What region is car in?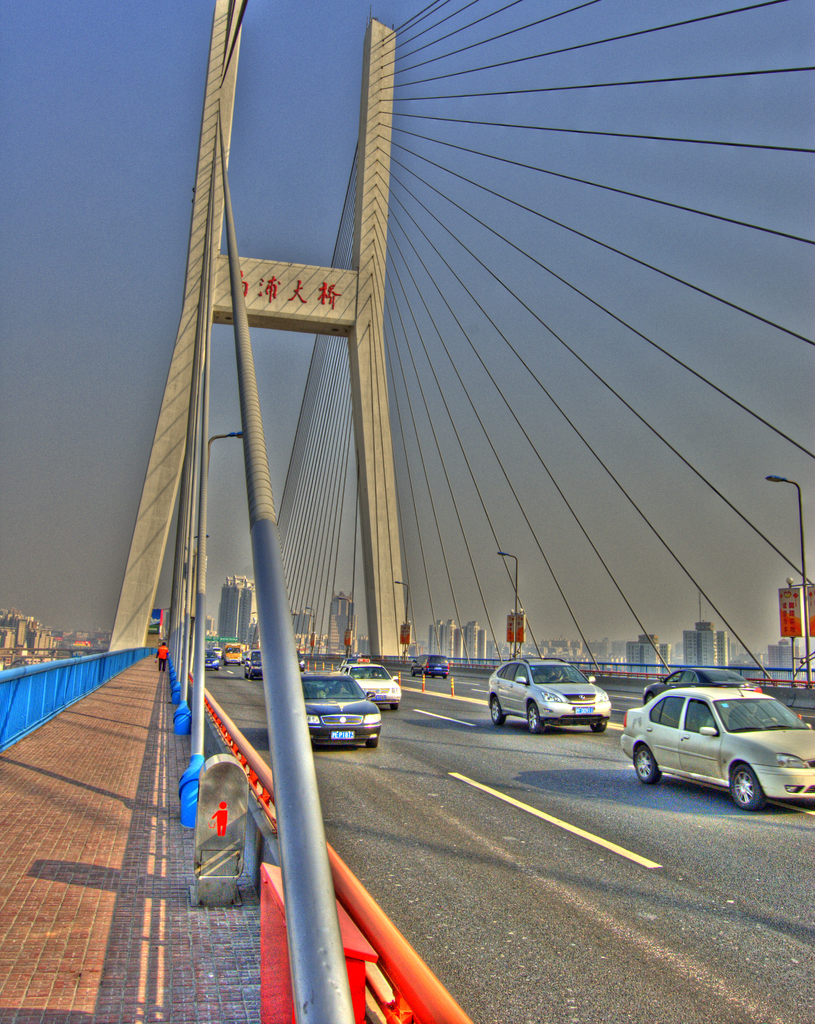
region(488, 657, 611, 736).
